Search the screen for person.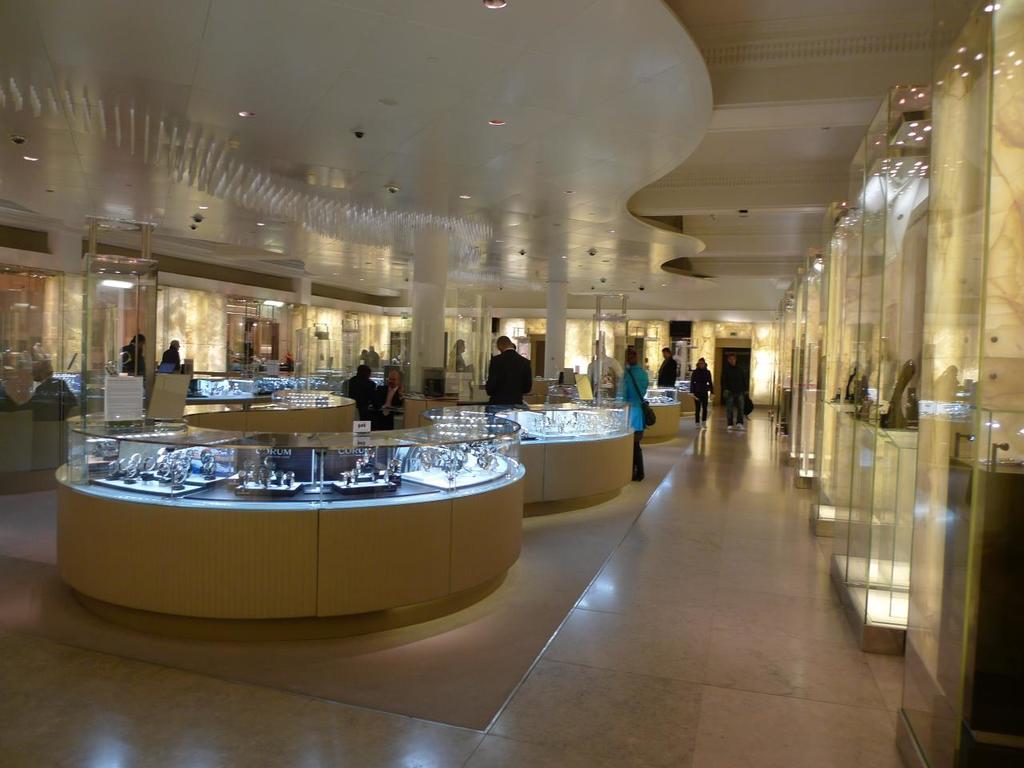
Found at [620, 346, 652, 482].
